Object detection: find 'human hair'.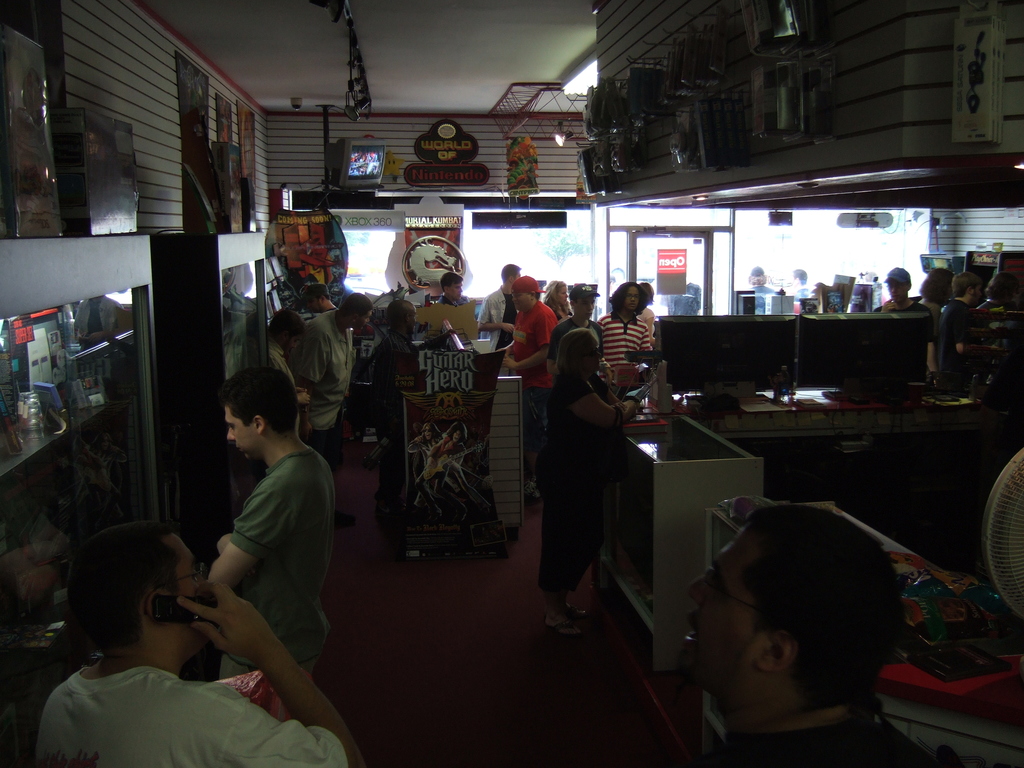
bbox=(301, 284, 328, 297).
